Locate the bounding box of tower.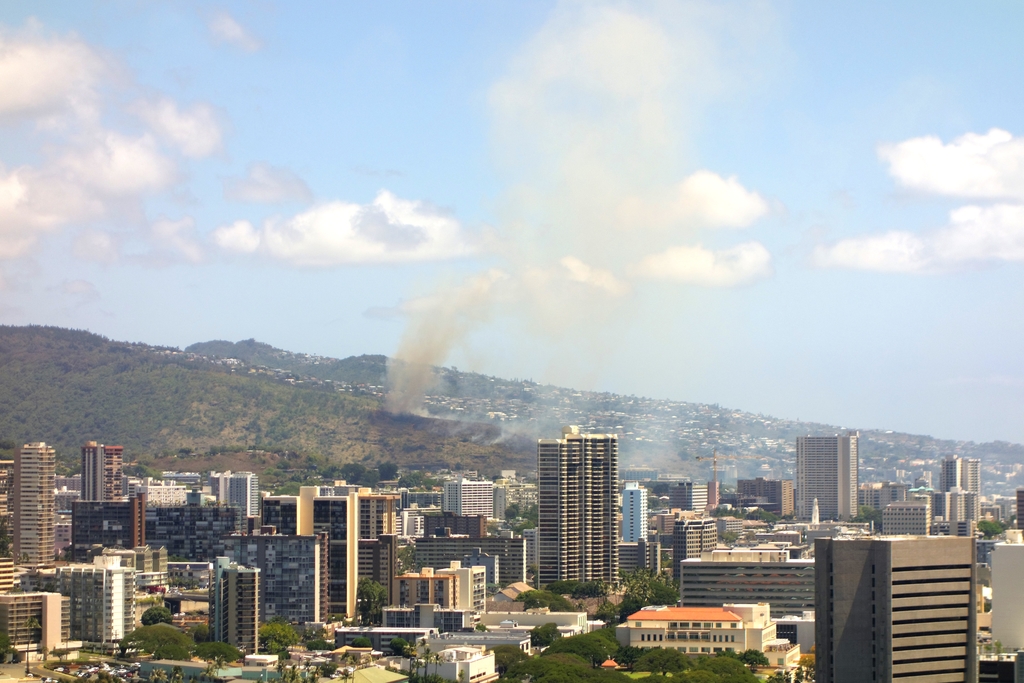
Bounding box: <box>69,507,145,564</box>.
